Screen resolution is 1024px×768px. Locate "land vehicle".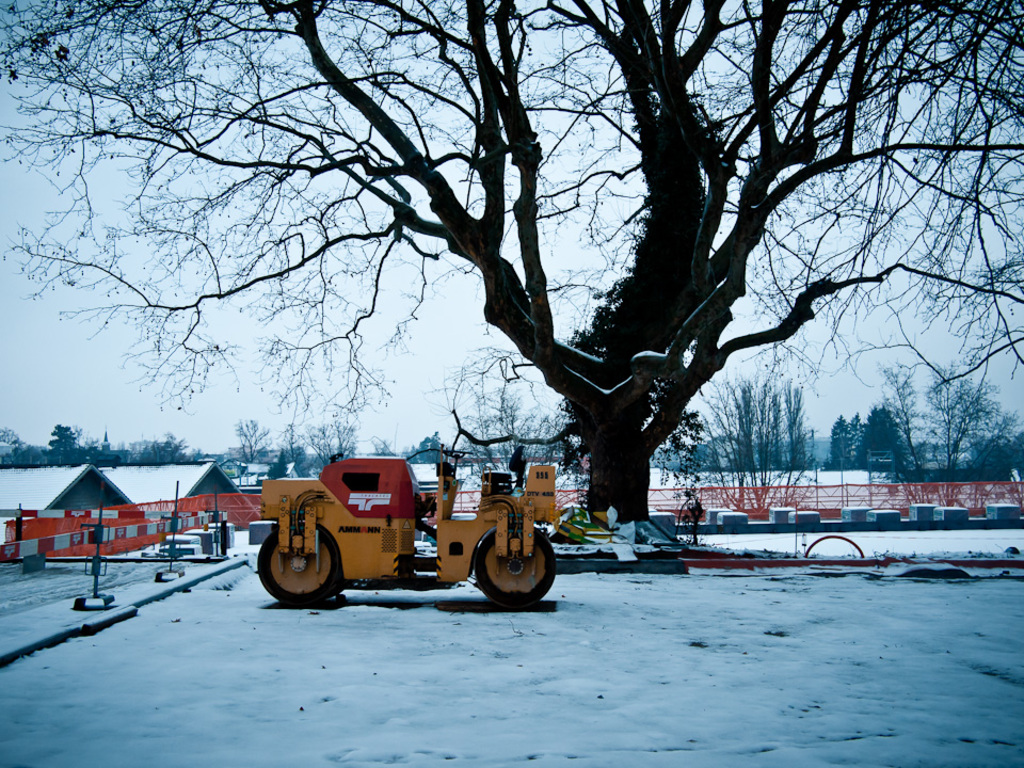
pyautogui.locateOnScreen(259, 455, 553, 603).
